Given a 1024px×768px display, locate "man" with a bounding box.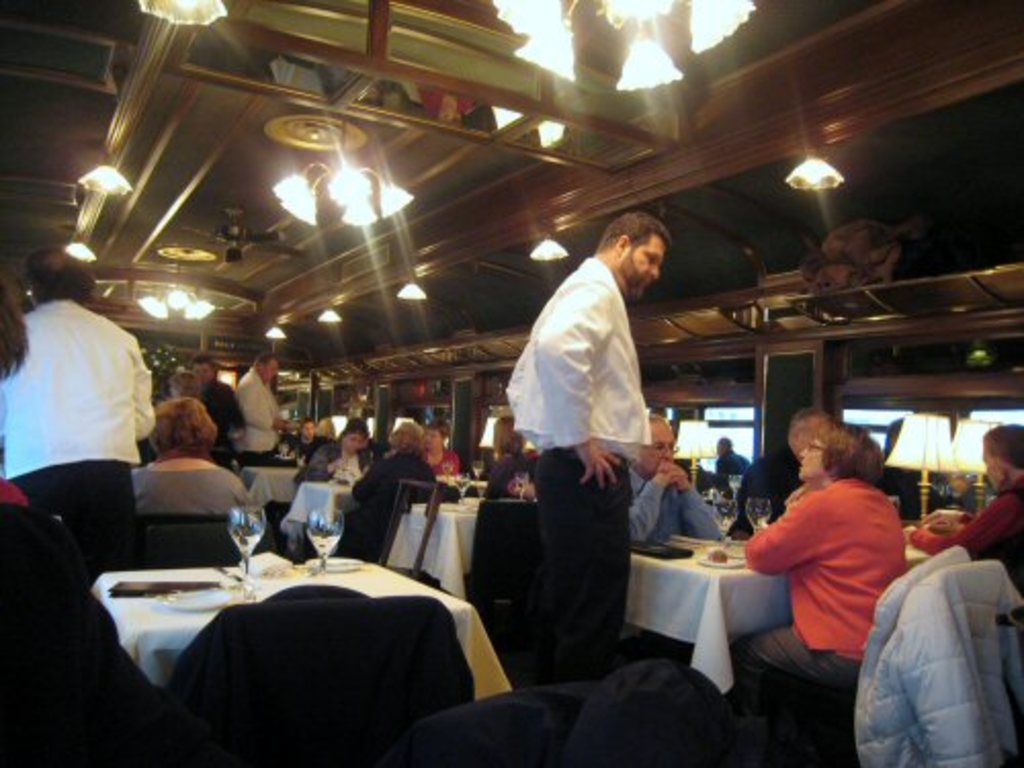
Located: (188, 358, 248, 463).
